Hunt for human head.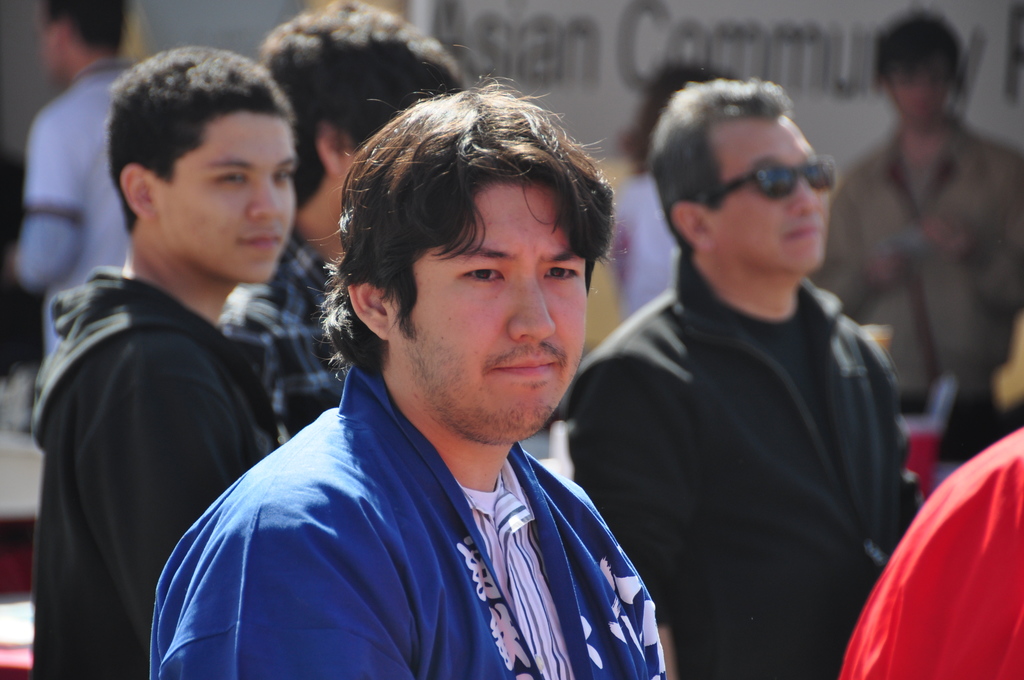
Hunted down at x1=648, y1=77, x2=830, y2=271.
